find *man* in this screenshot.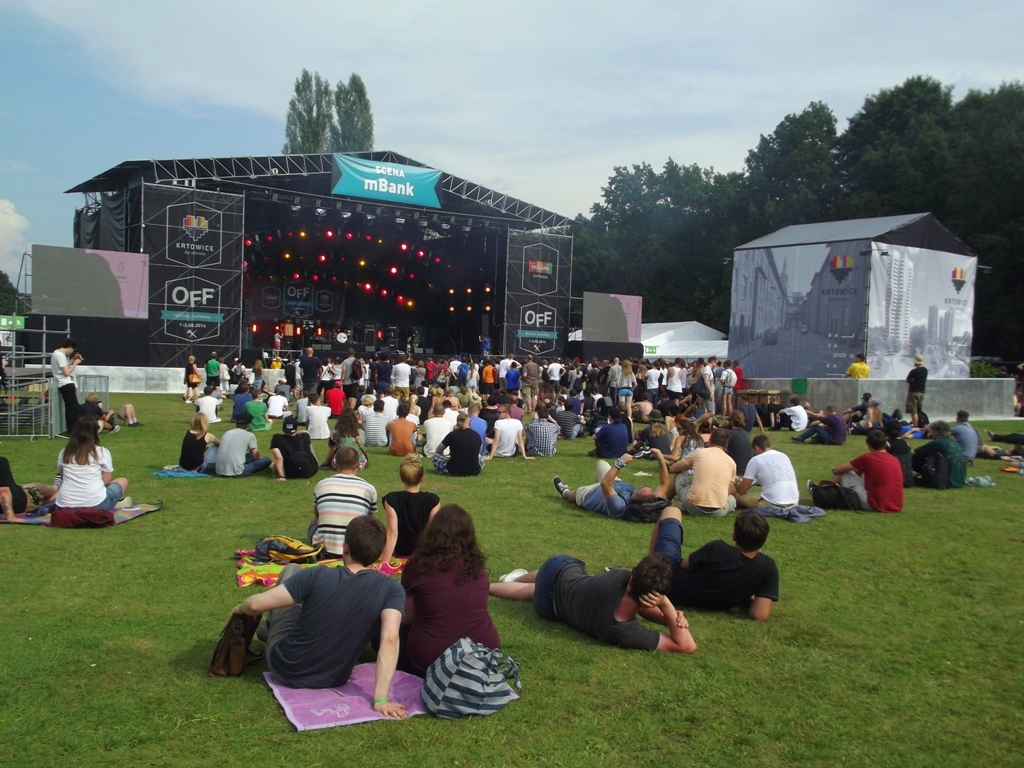
The bounding box for *man* is (left=809, top=435, right=905, bottom=521).
